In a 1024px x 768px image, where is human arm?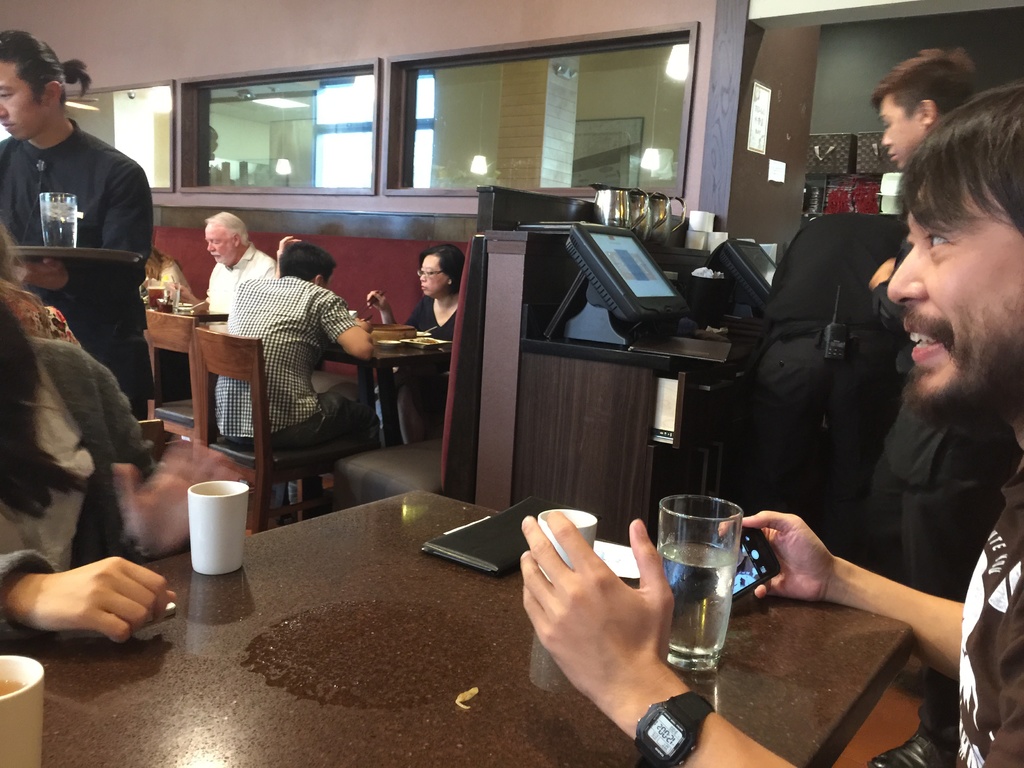
{"x1": 862, "y1": 251, "x2": 907, "y2": 332}.
